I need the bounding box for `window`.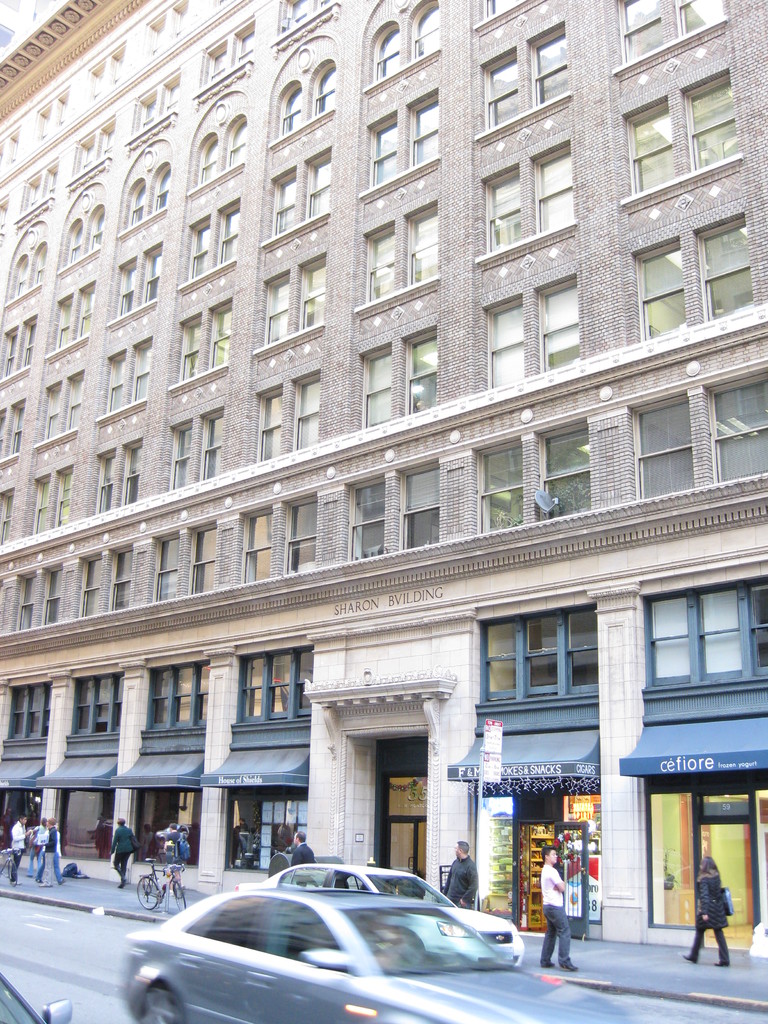
Here it is: 612 0 667 53.
